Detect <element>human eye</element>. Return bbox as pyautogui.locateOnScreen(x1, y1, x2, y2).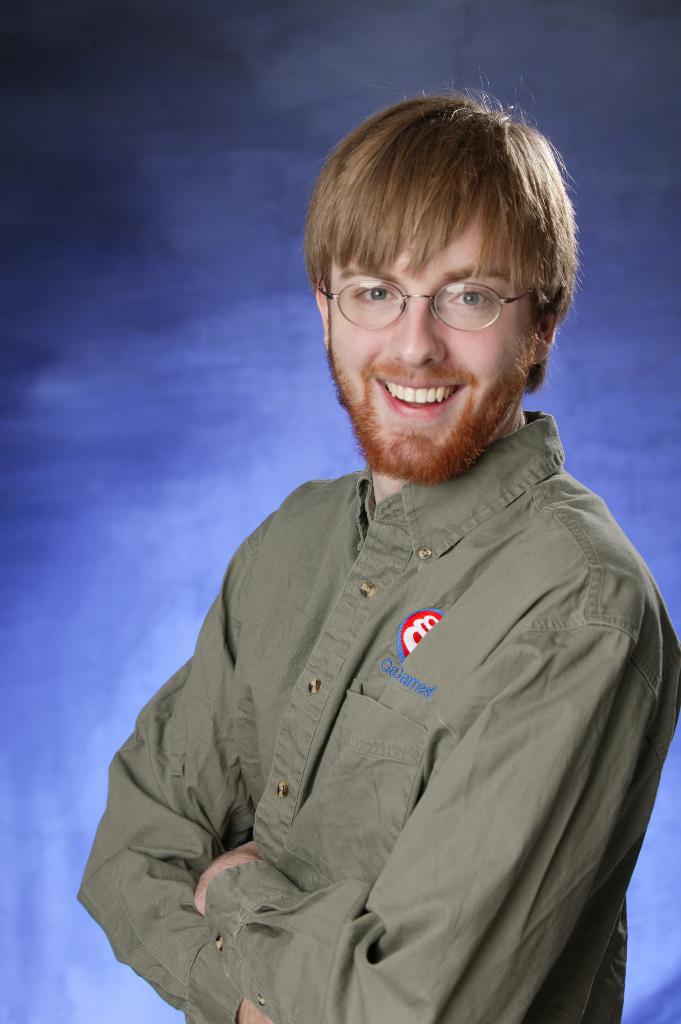
pyautogui.locateOnScreen(350, 280, 406, 310).
